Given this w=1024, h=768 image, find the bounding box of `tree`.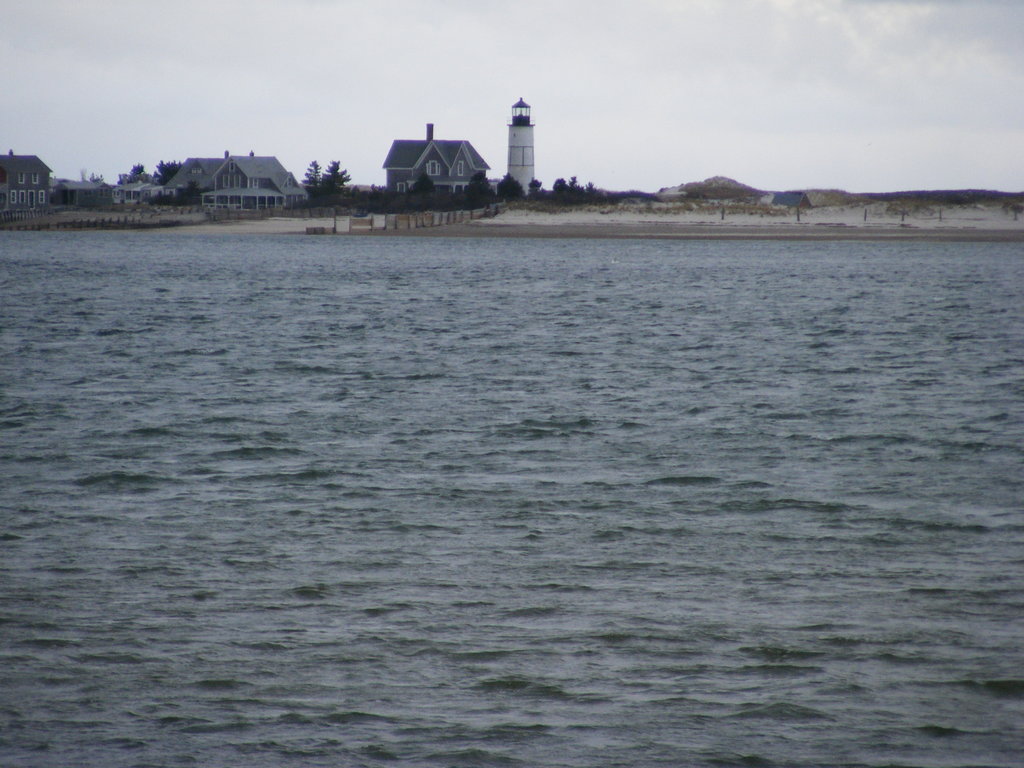
[303,156,318,218].
